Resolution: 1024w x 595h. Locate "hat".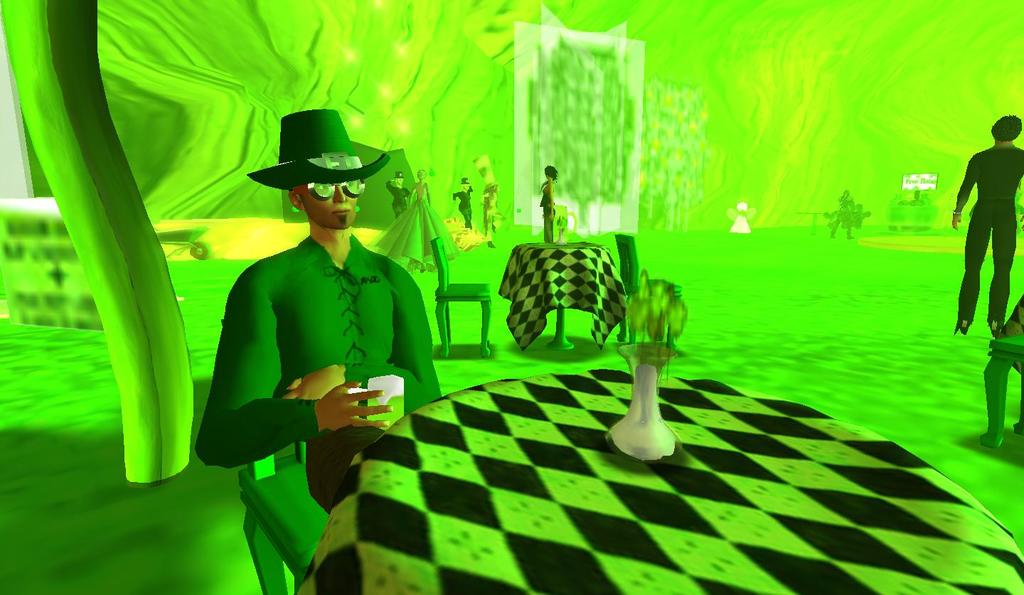
247,111,393,193.
